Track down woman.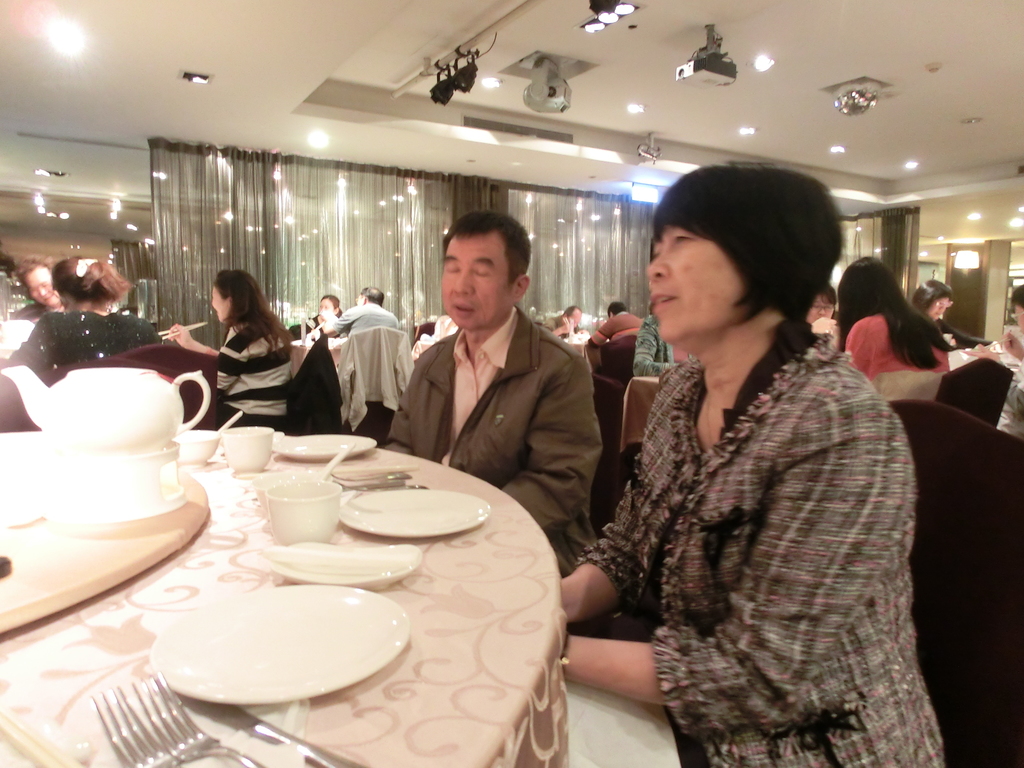
Tracked to box(833, 250, 961, 379).
